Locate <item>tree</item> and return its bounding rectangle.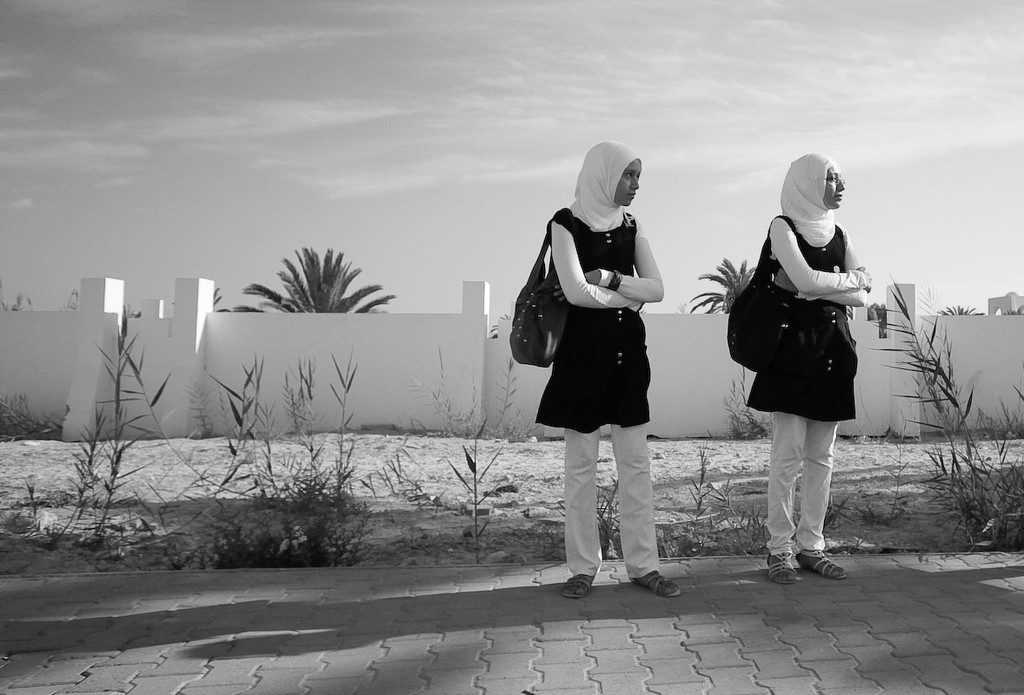
208 281 236 313.
